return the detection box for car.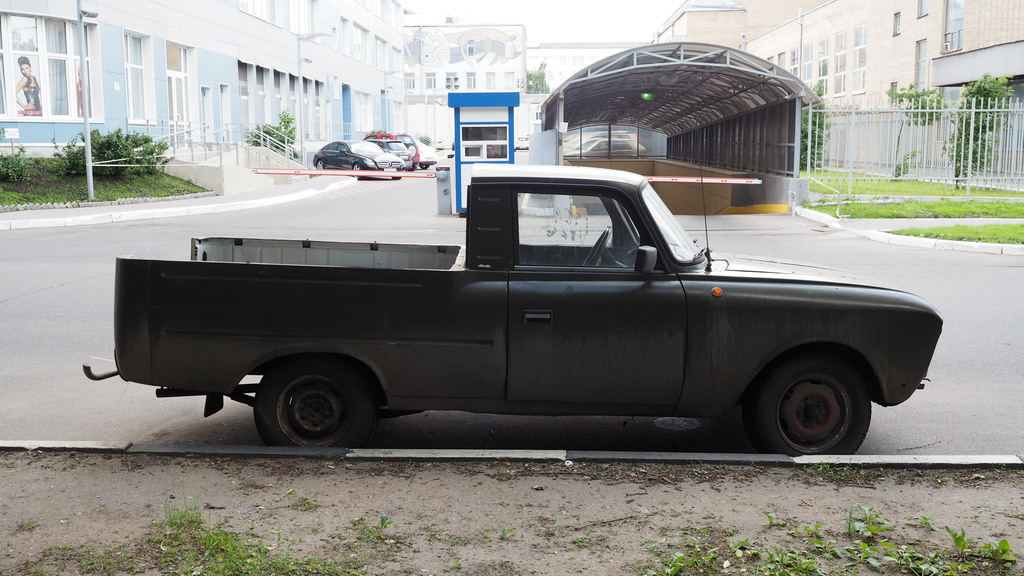
bbox=[360, 129, 420, 167].
